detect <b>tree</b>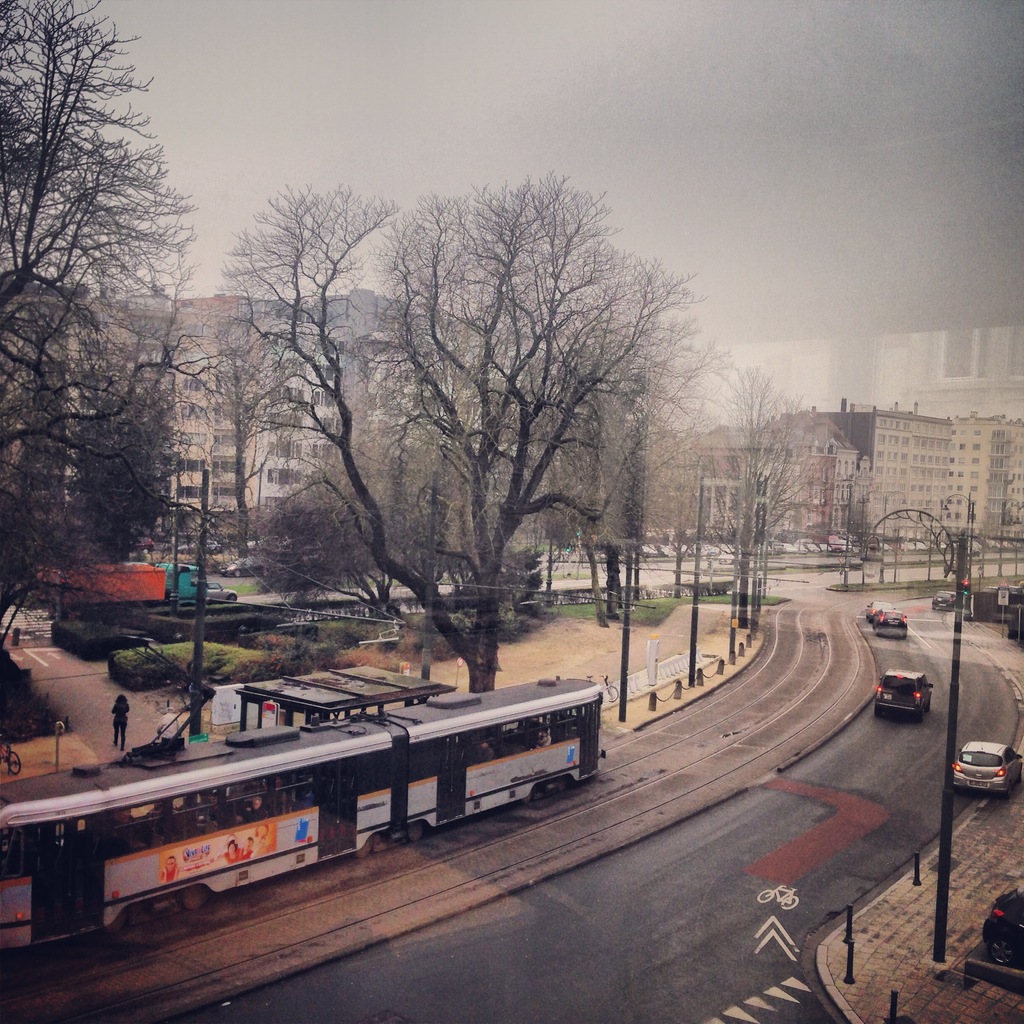
(0, 0, 228, 696)
